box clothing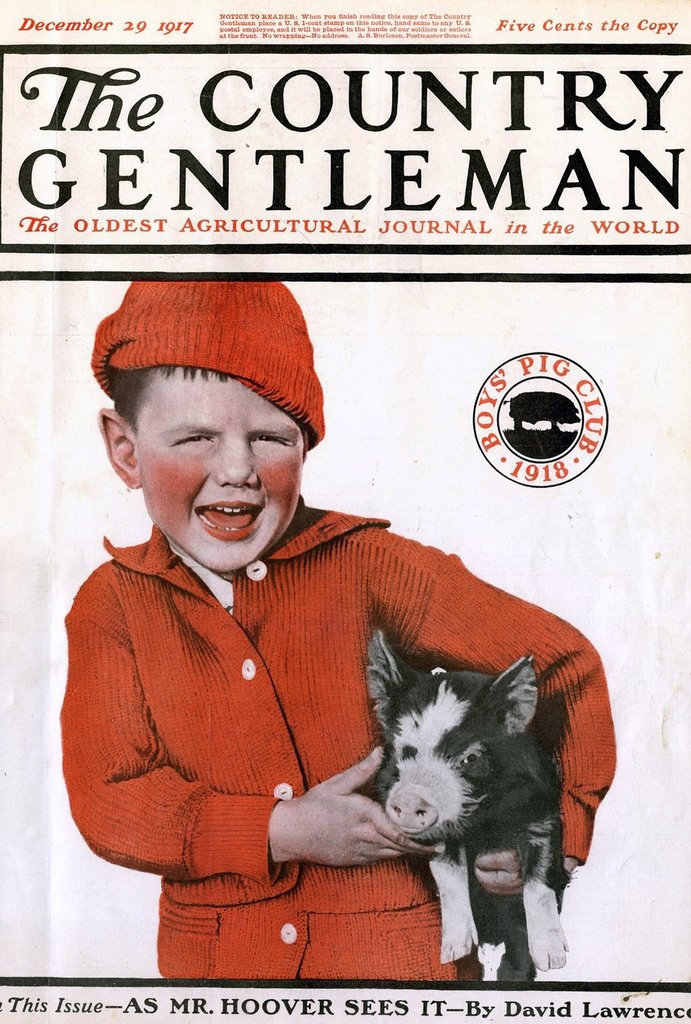
bbox=(48, 494, 617, 981)
